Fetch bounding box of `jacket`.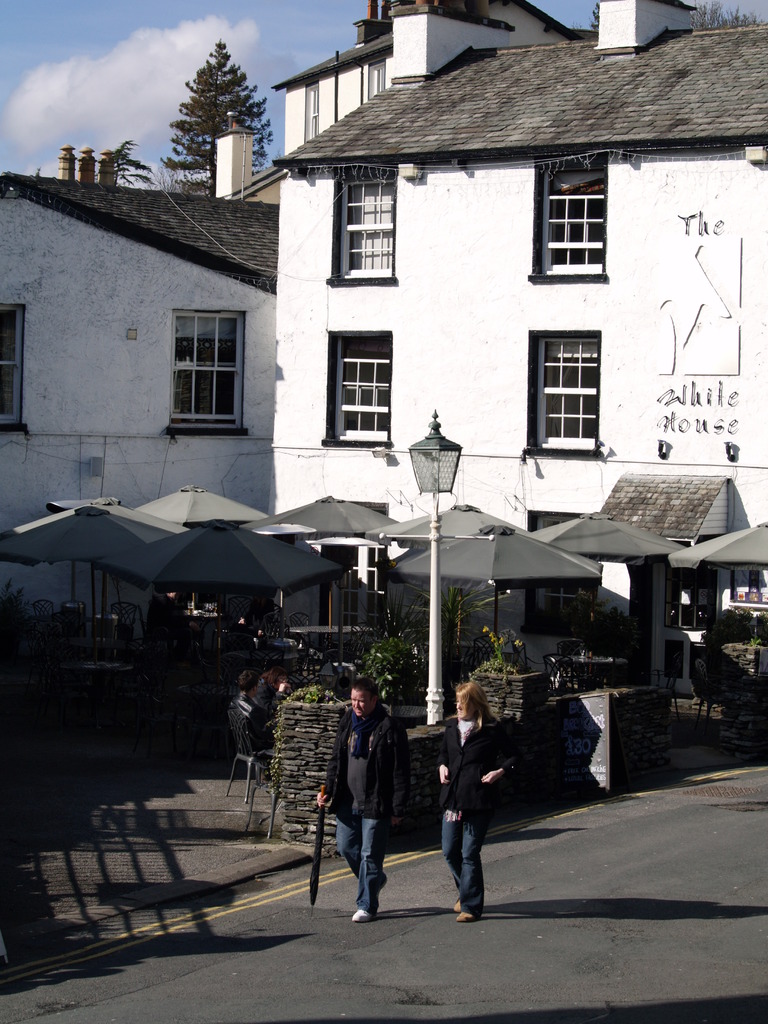
Bbox: x1=442, y1=720, x2=508, y2=808.
